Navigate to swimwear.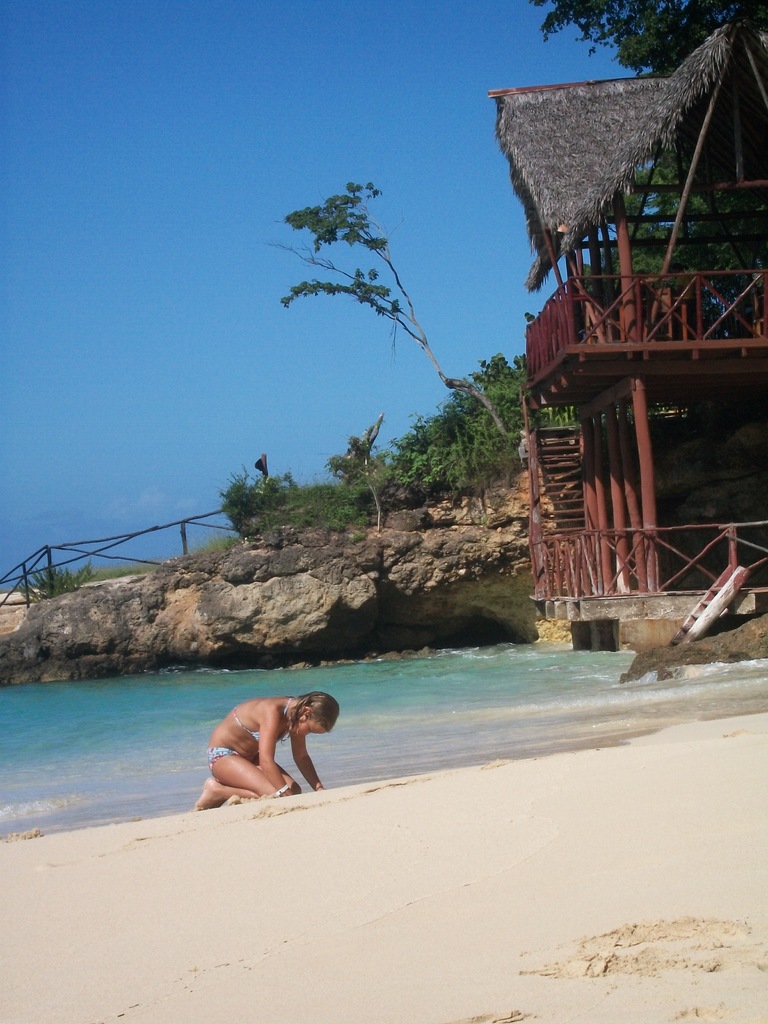
Navigation target: (x1=204, y1=738, x2=246, y2=780).
